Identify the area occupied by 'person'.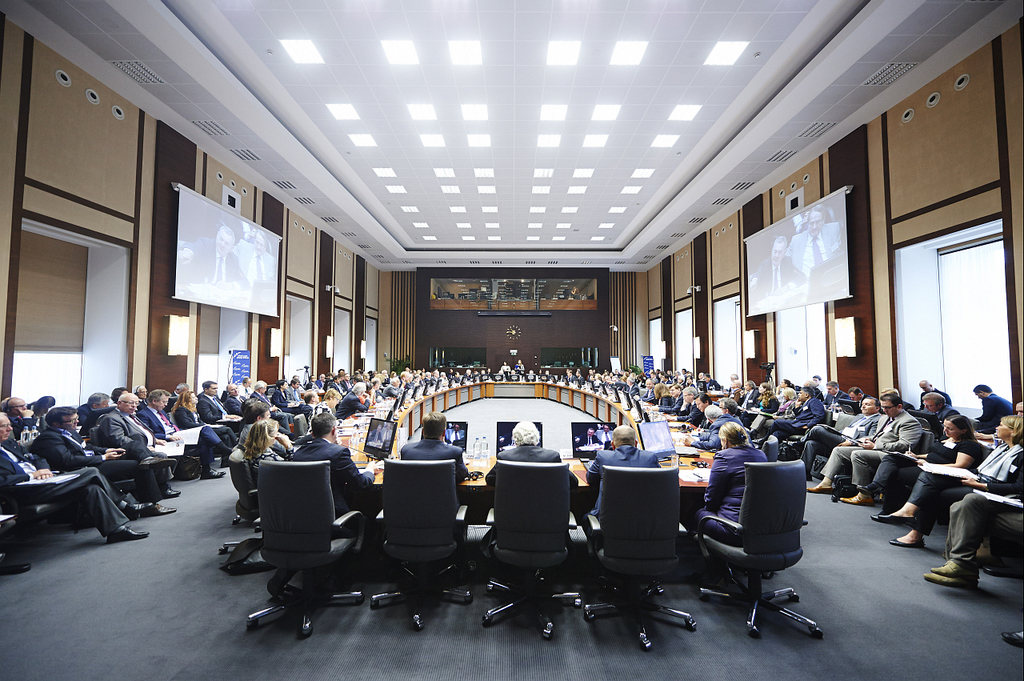
Area: box=[250, 383, 282, 413].
